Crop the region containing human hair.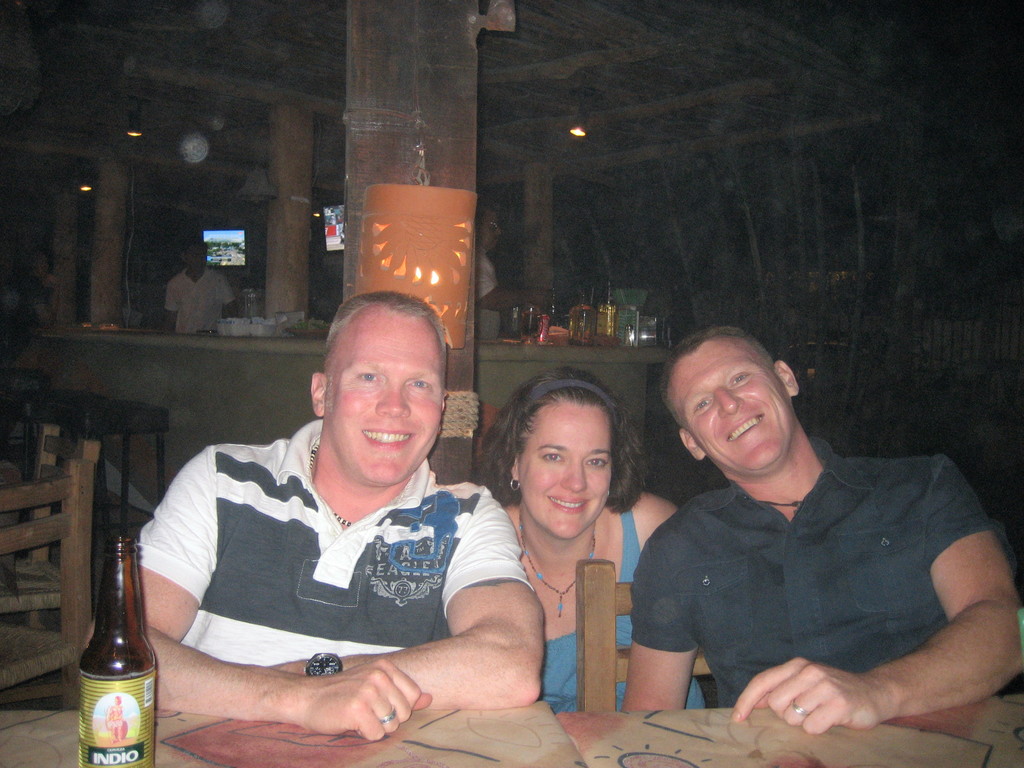
Crop region: select_region(325, 290, 447, 372).
